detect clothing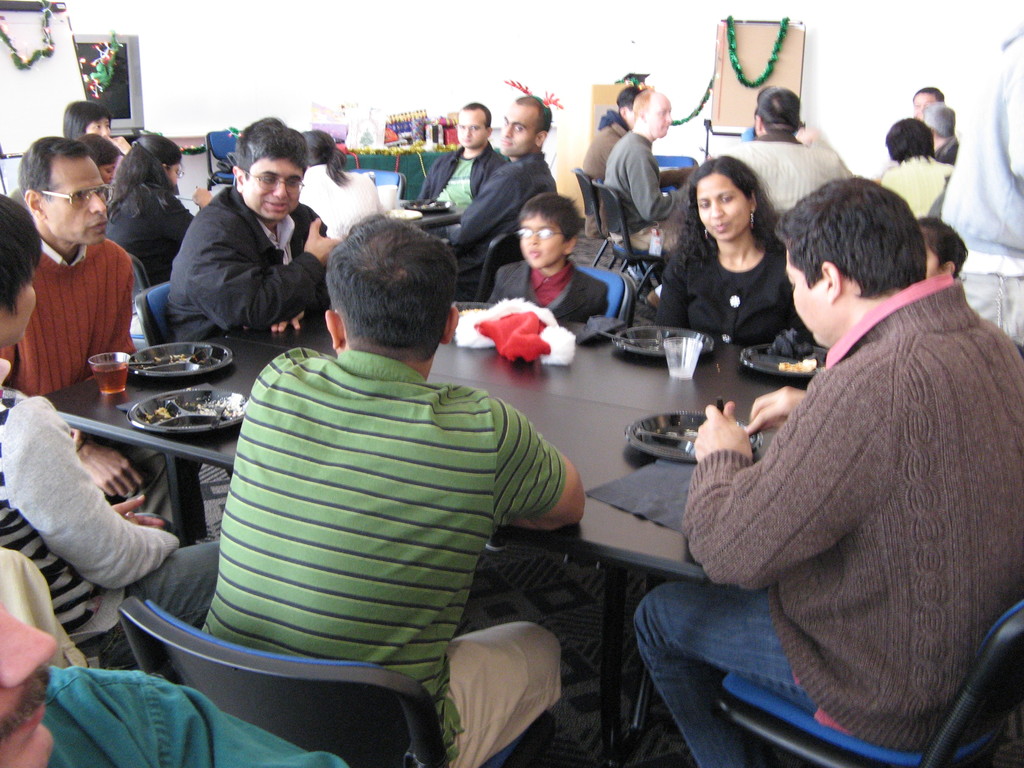
bbox(940, 142, 961, 166)
